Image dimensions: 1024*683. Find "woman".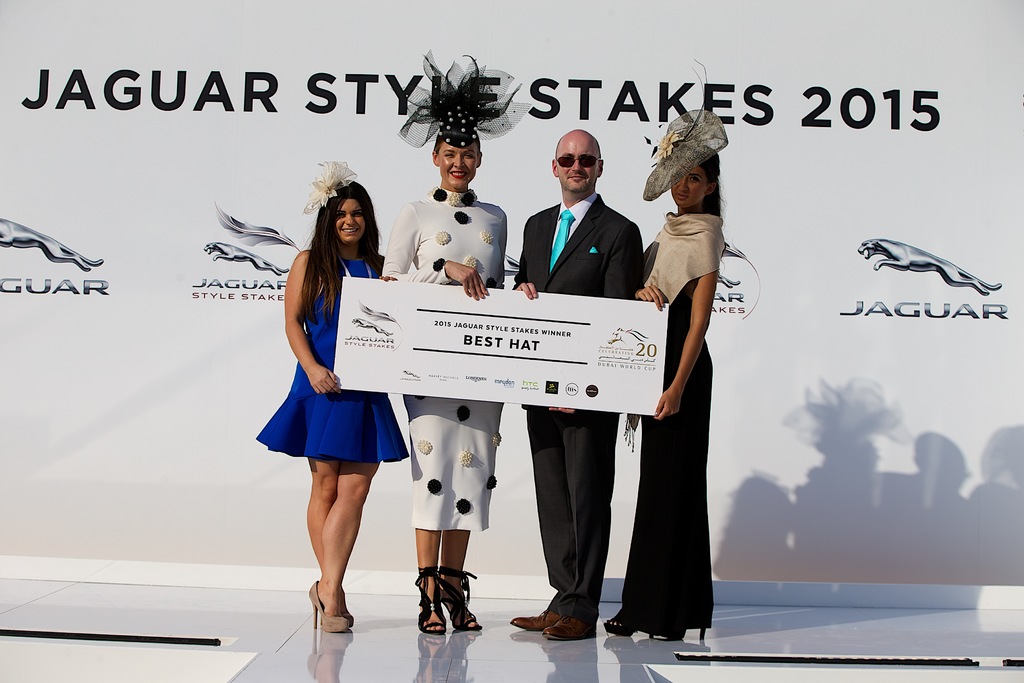
<bbox>385, 46, 536, 637</bbox>.
